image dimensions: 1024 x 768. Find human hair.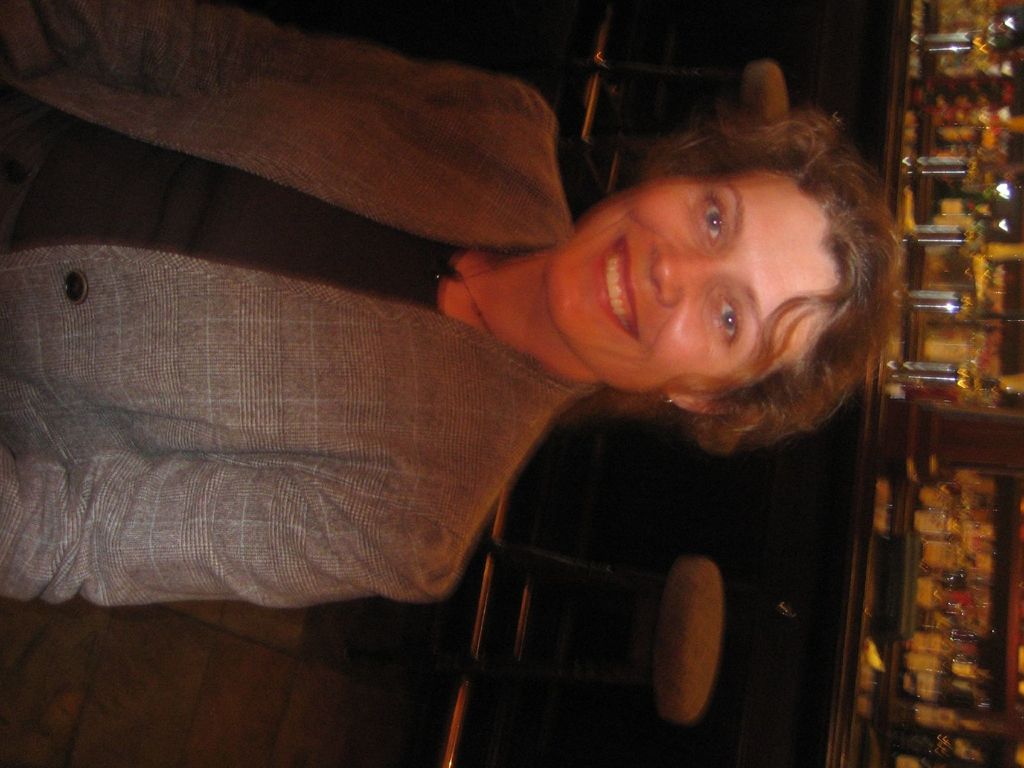
crop(528, 113, 881, 413).
